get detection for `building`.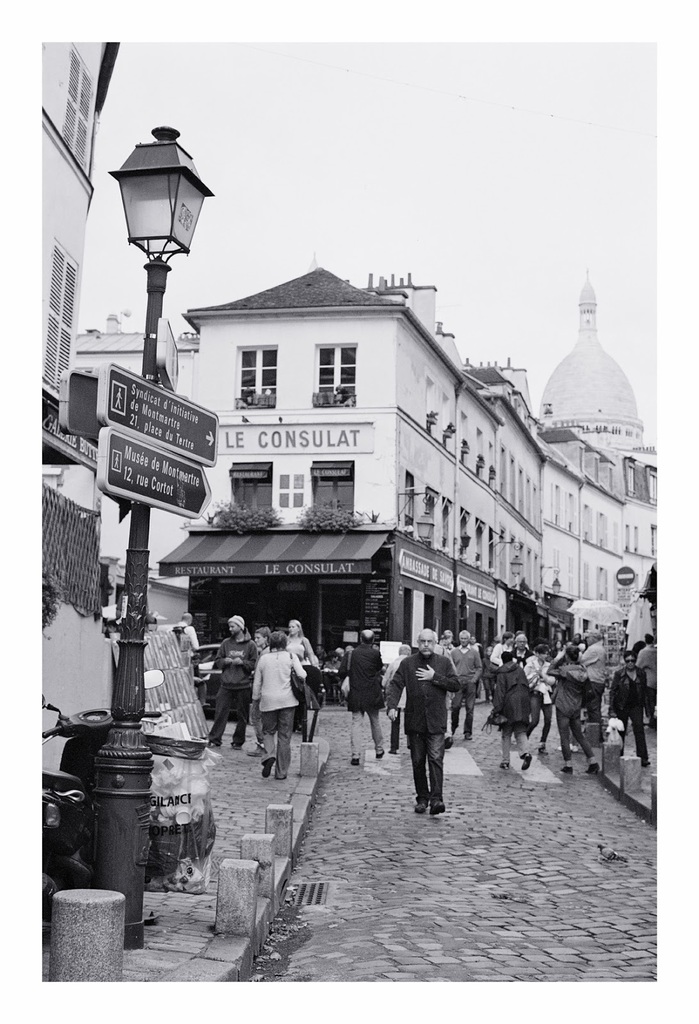
Detection: (544,459,625,648).
